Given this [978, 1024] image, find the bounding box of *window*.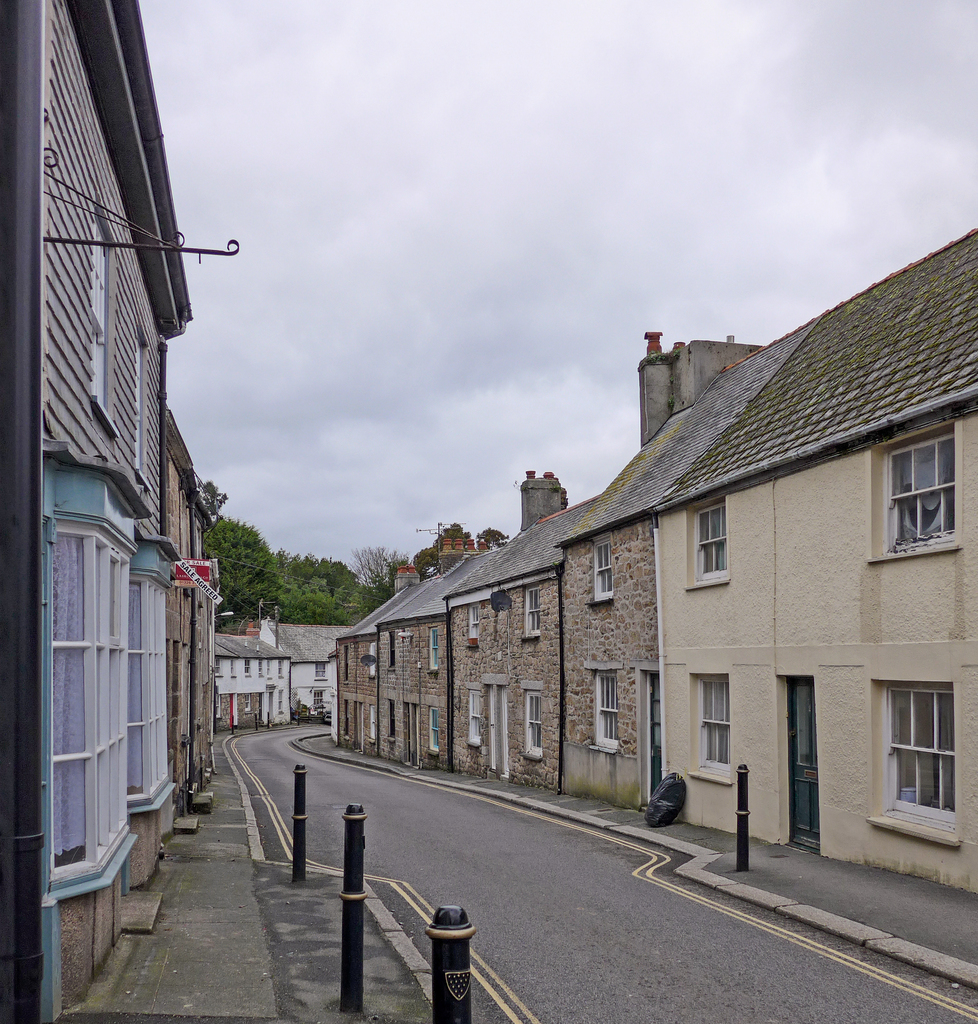
883:685:957:827.
